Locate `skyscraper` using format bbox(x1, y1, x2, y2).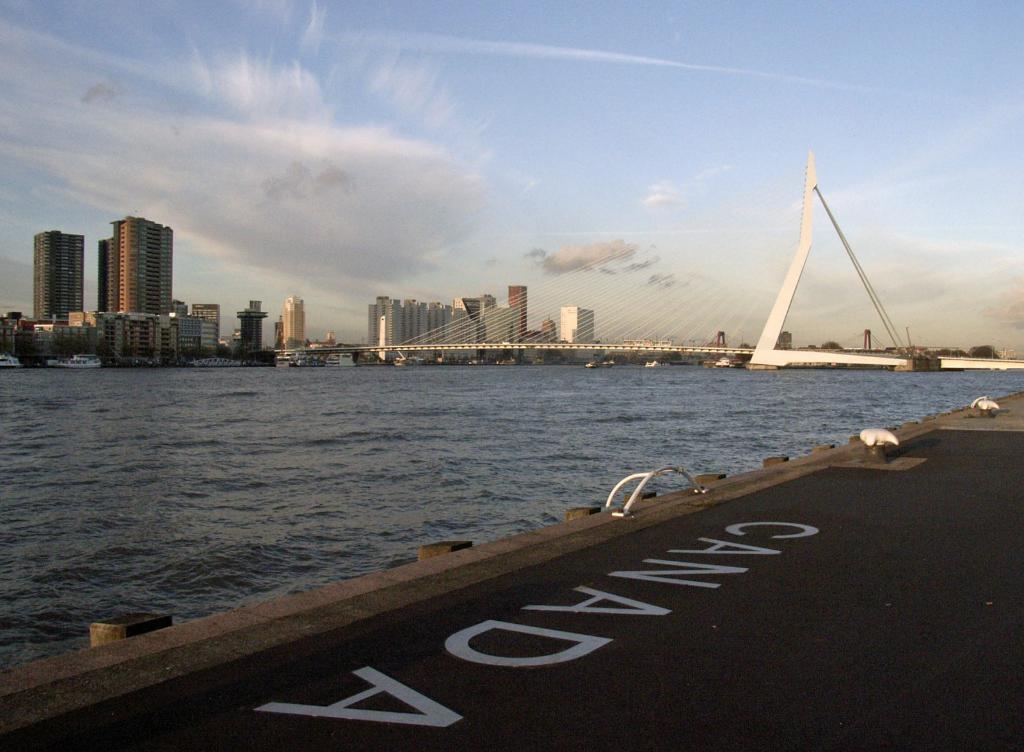
bbox(236, 295, 269, 355).
